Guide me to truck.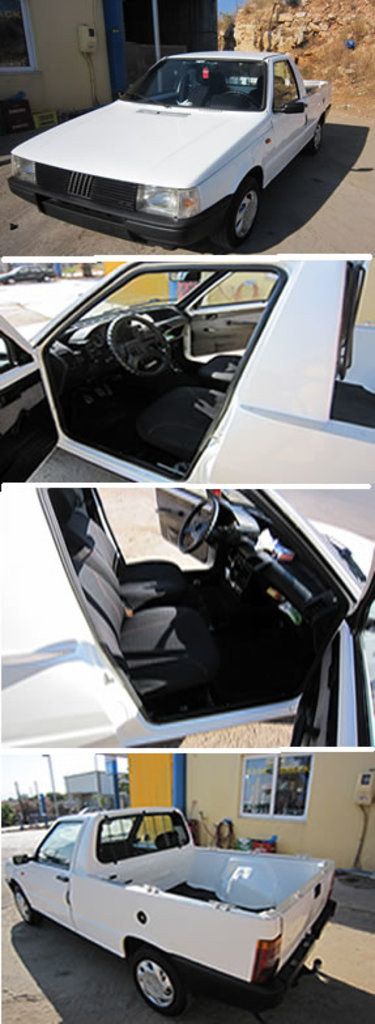
Guidance: region(0, 262, 374, 483).
